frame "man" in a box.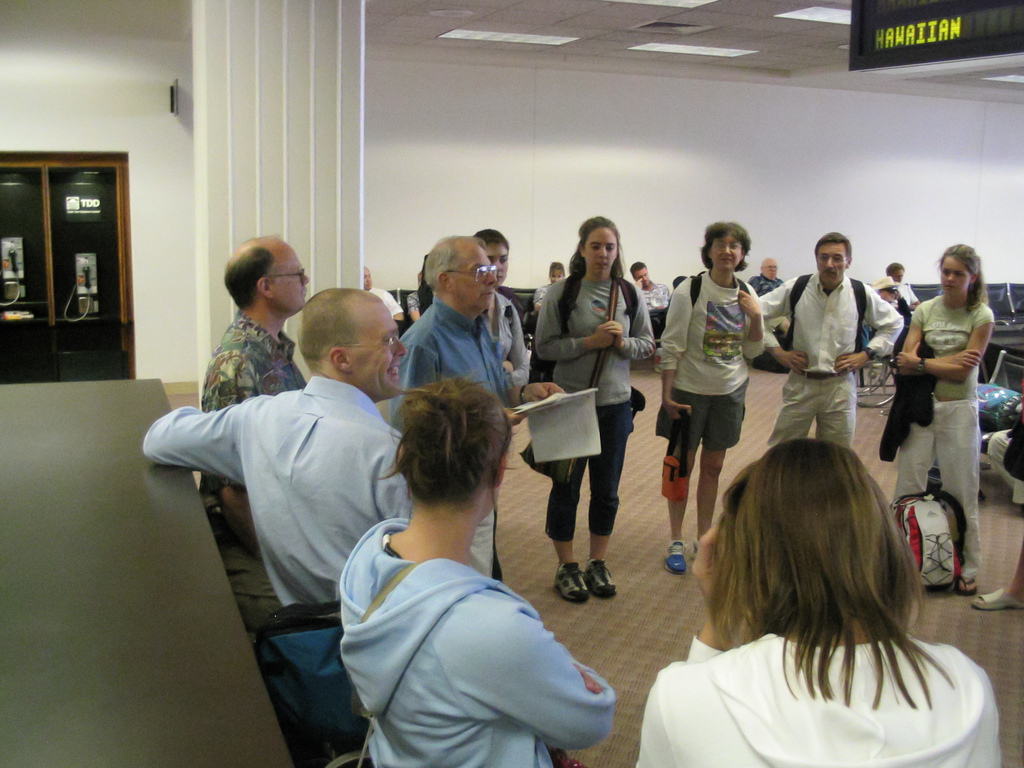
{"left": 890, "top": 259, "right": 918, "bottom": 314}.
